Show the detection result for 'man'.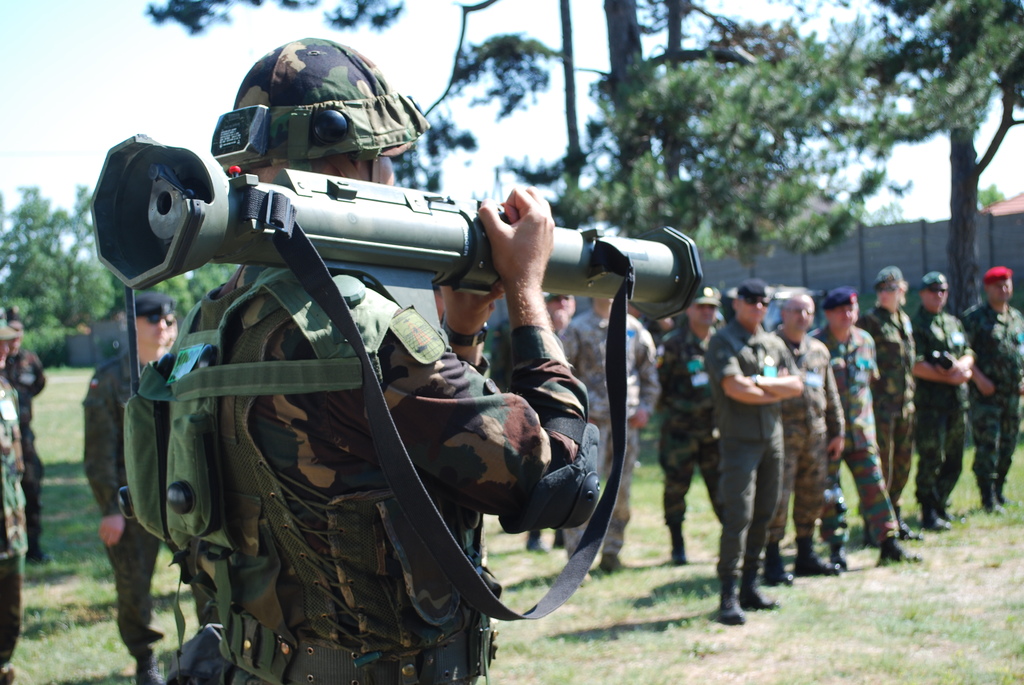
x1=0, y1=306, x2=18, y2=684.
